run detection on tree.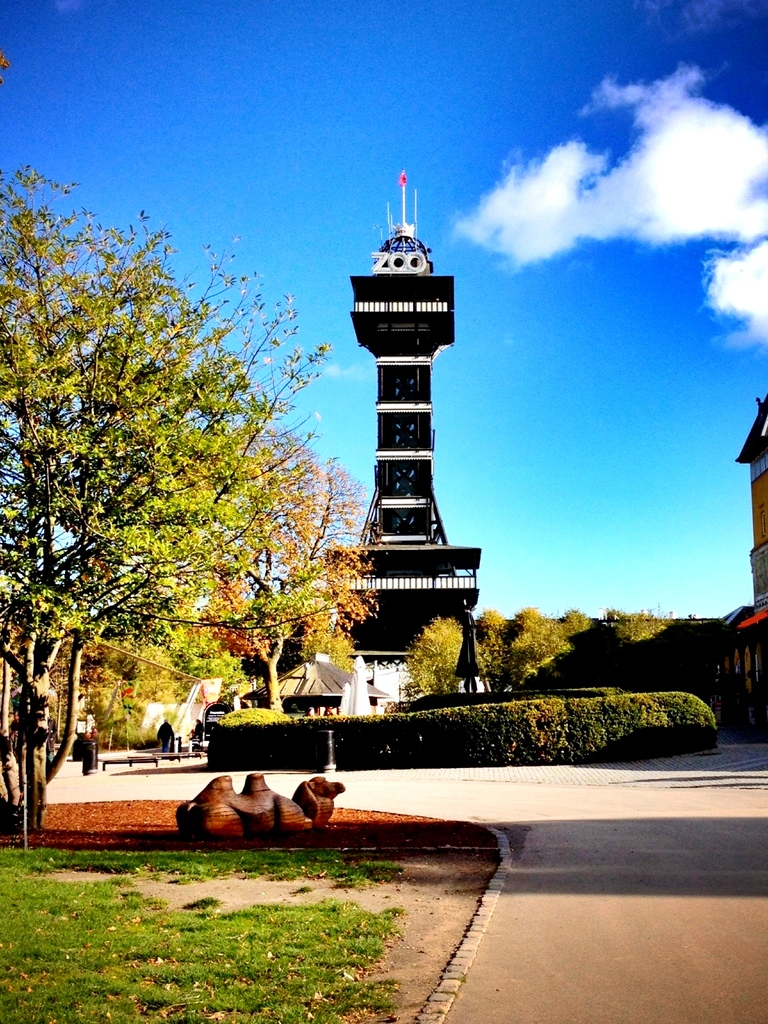
Result: box=[17, 180, 327, 781].
